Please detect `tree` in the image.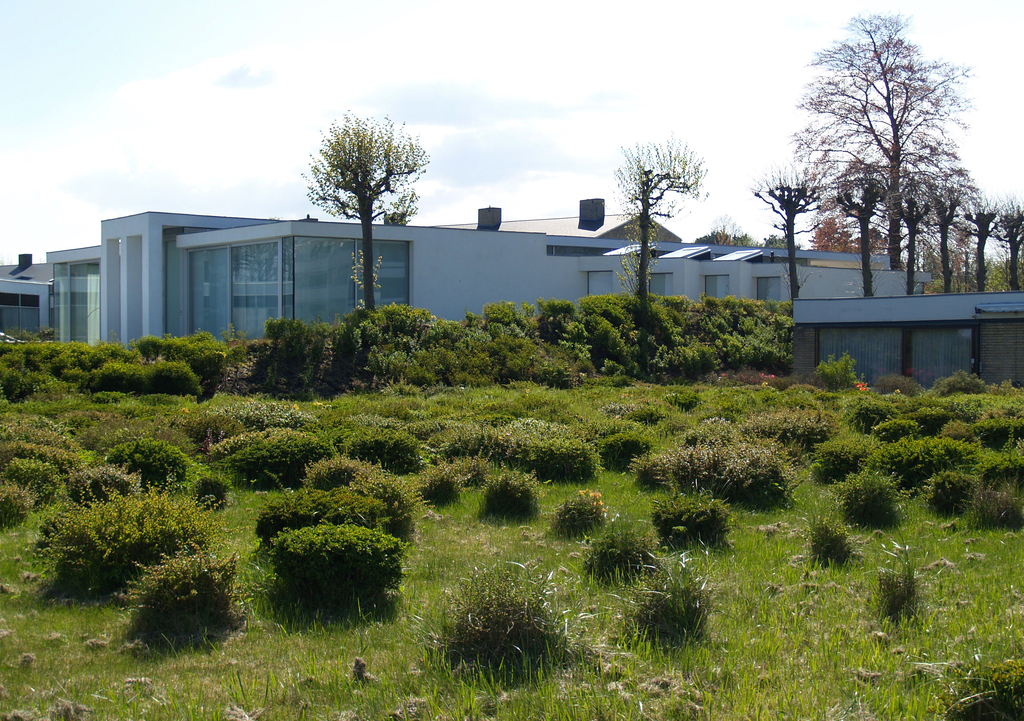
rect(305, 103, 399, 365).
